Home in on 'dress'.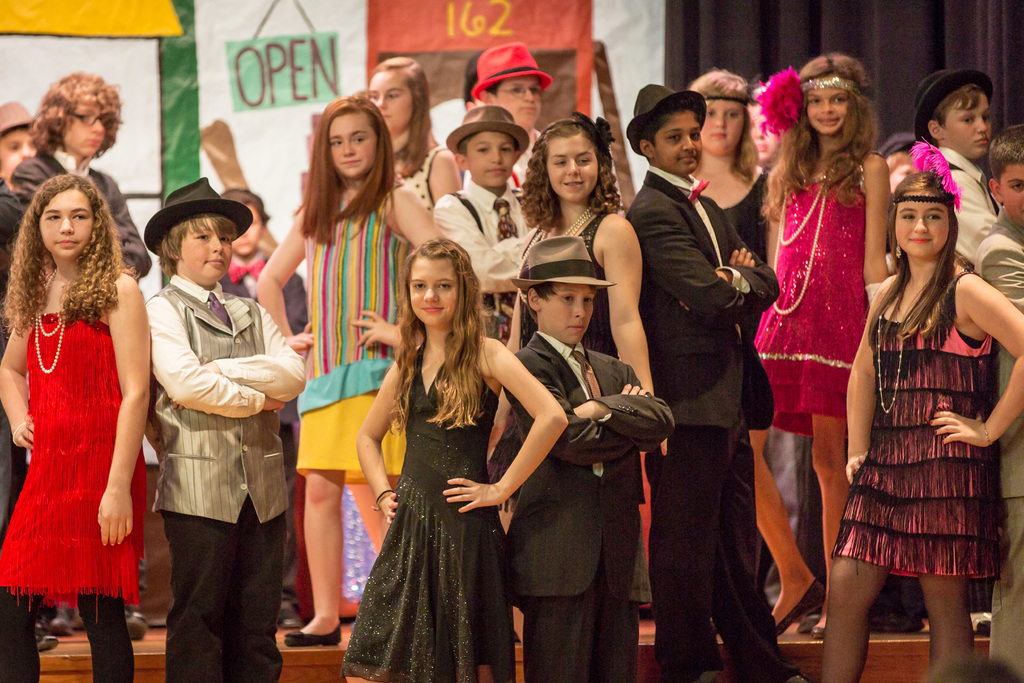
Homed in at locate(826, 267, 1011, 577).
